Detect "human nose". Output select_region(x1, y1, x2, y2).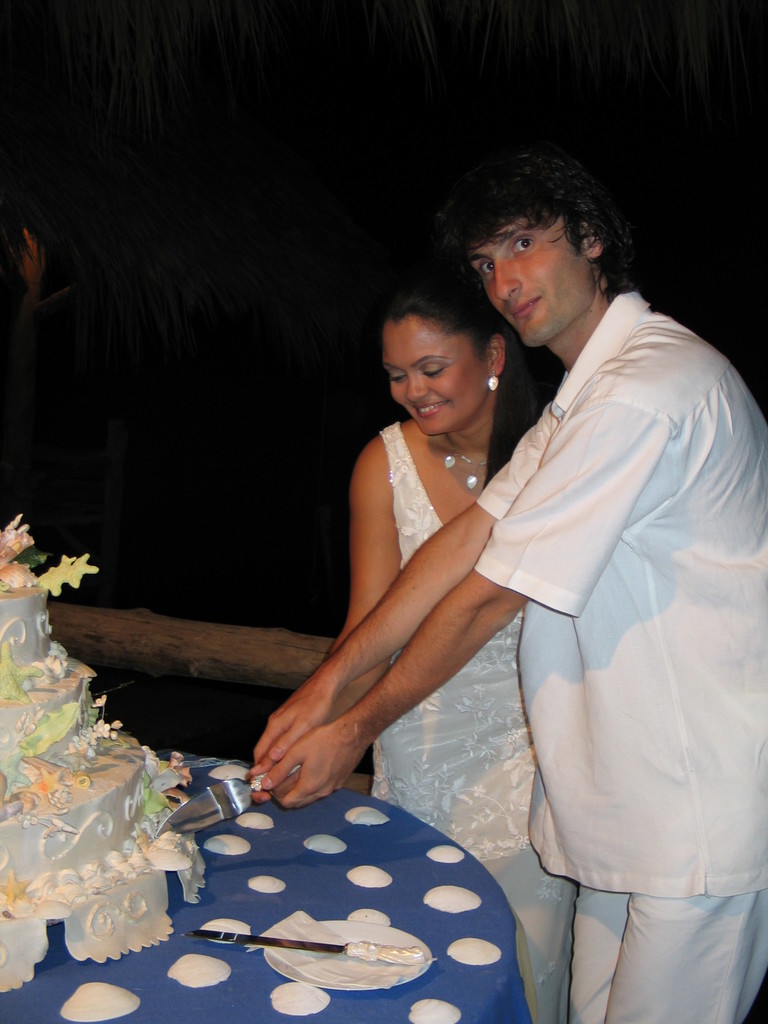
select_region(494, 259, 524, 304).
